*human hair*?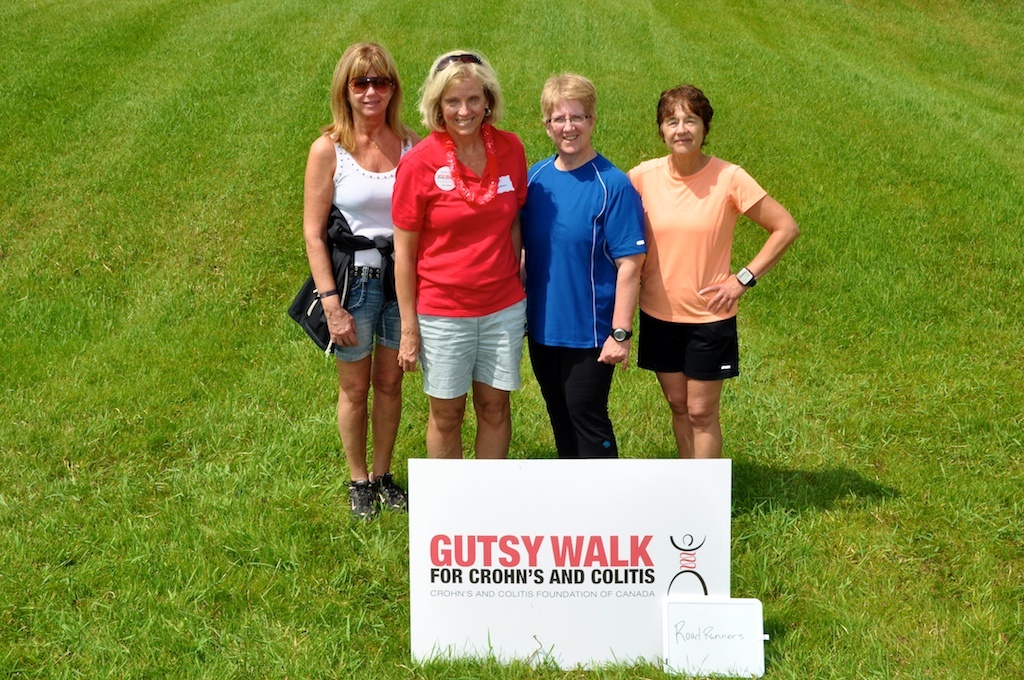
<region>317, 39, 418, 154</region>
